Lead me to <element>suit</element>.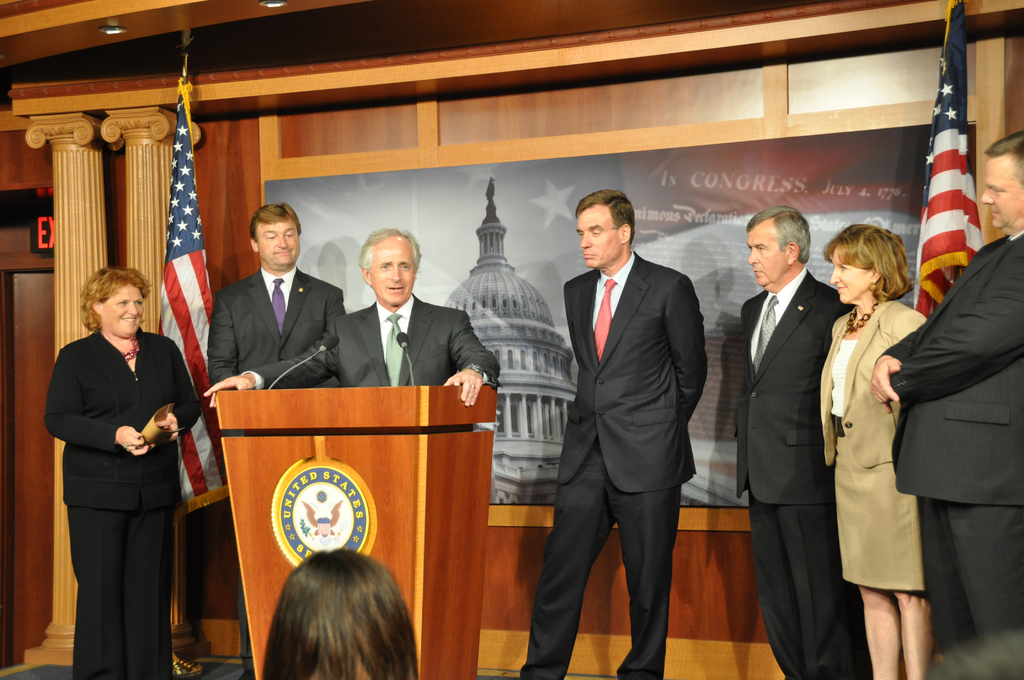
Lead to {"left": 36, "top": 330, "right": 204, "bottom": 679}.
